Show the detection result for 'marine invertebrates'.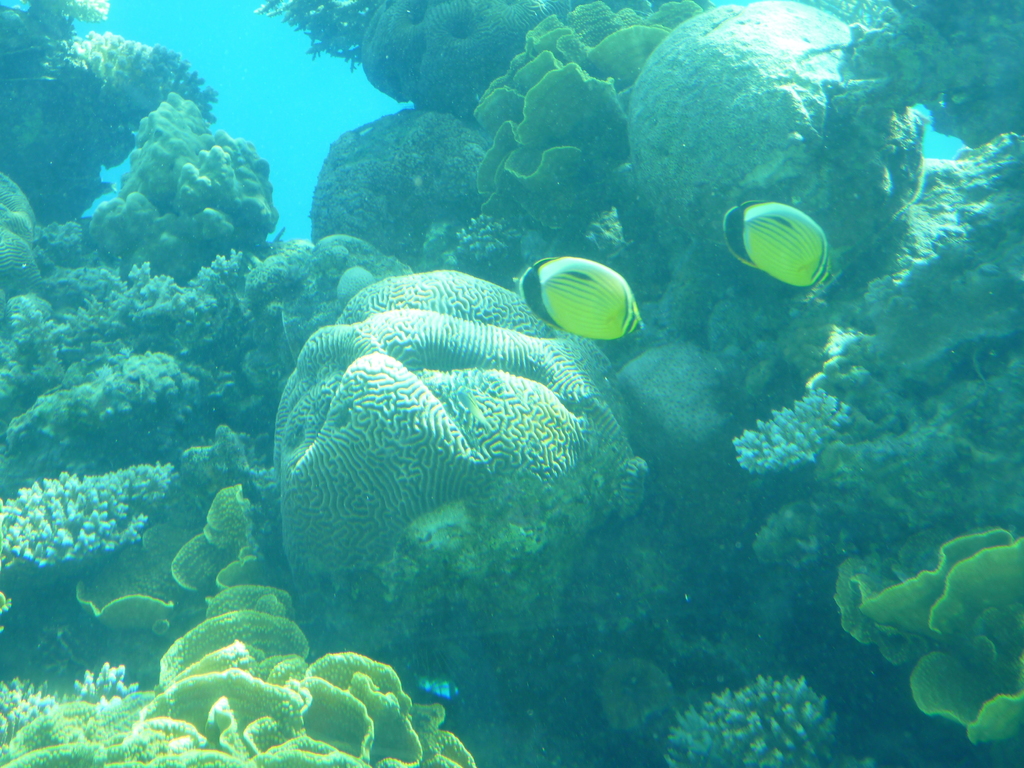
x1=828 y1=127 x2=1023 y2=447.
